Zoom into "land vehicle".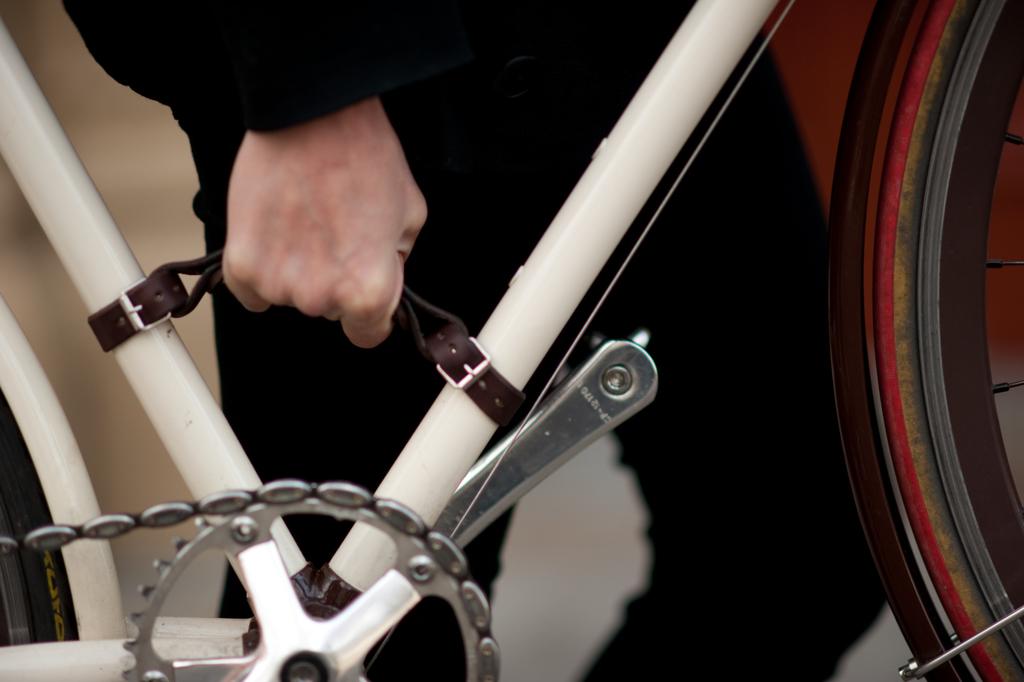
Zoom target: crop(0, 44, 1009, 681).
